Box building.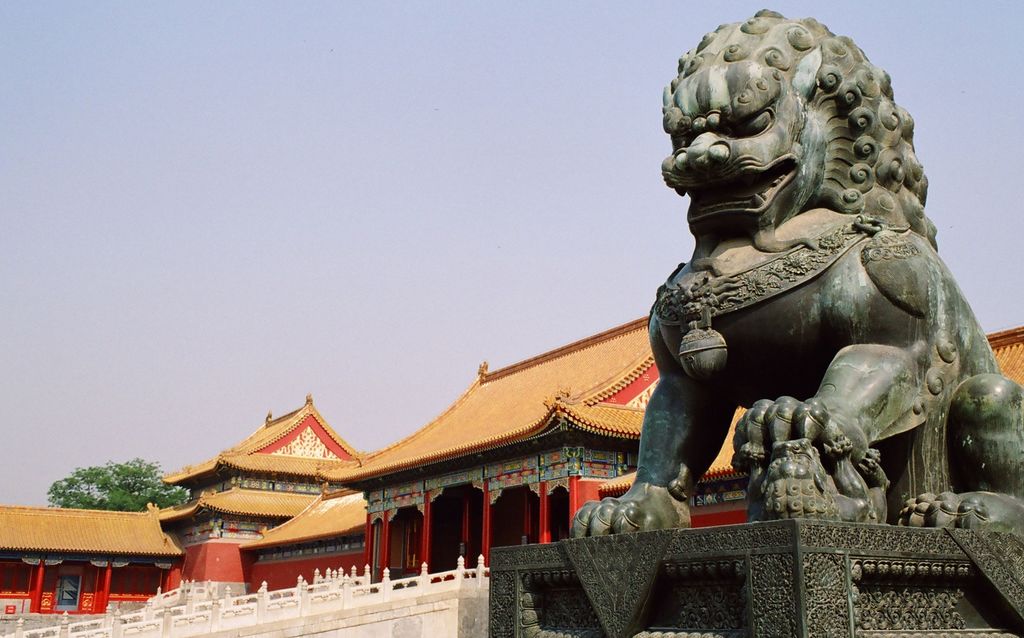
crop(0, 507, 172, 624).
